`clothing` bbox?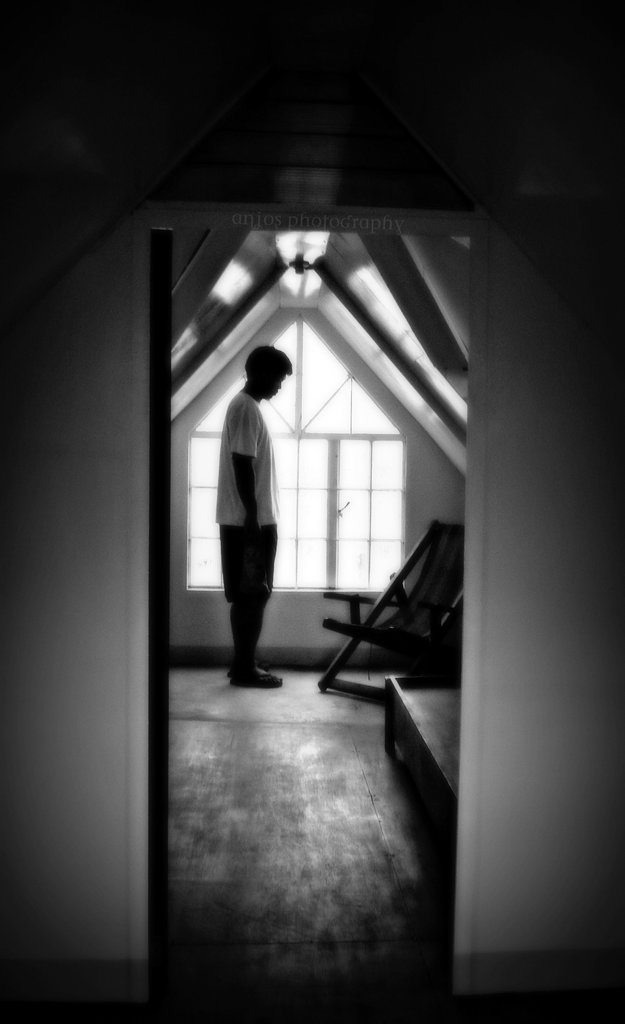
detection(215, 388, 277, 600)
